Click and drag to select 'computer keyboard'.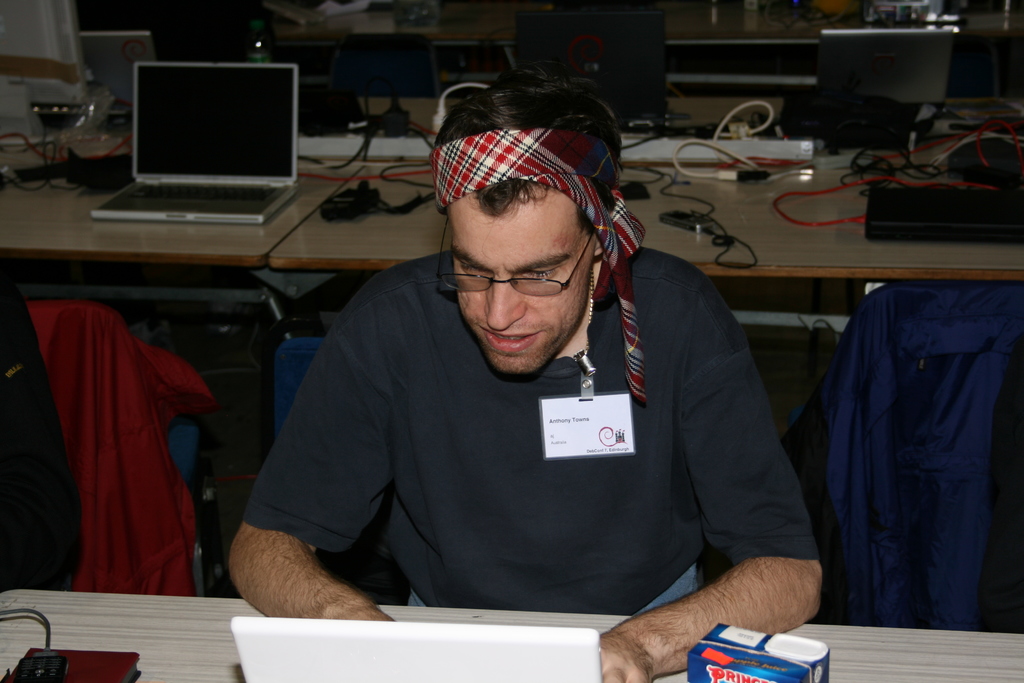
Selection: (x1=120, y1=178, x2=286, y2=202).
